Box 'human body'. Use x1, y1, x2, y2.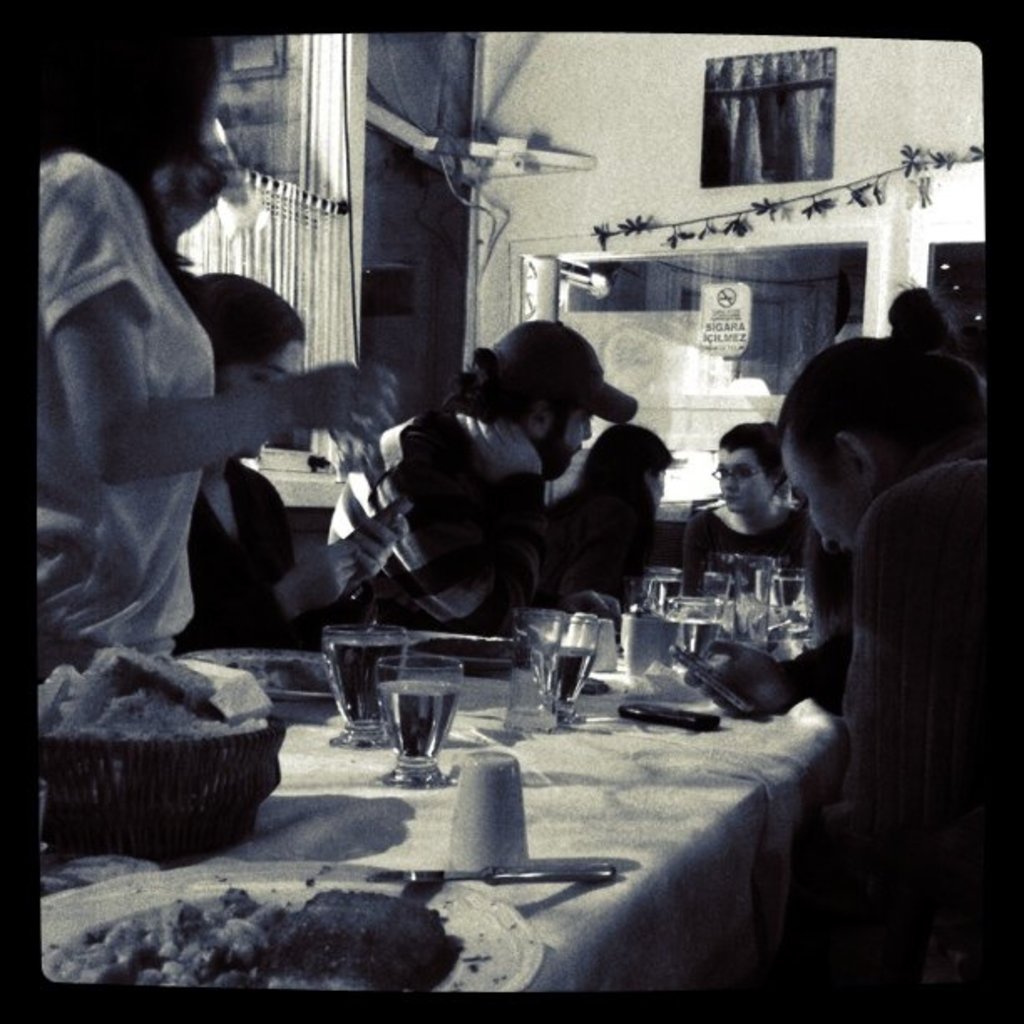
549, 492, 669, 592.
